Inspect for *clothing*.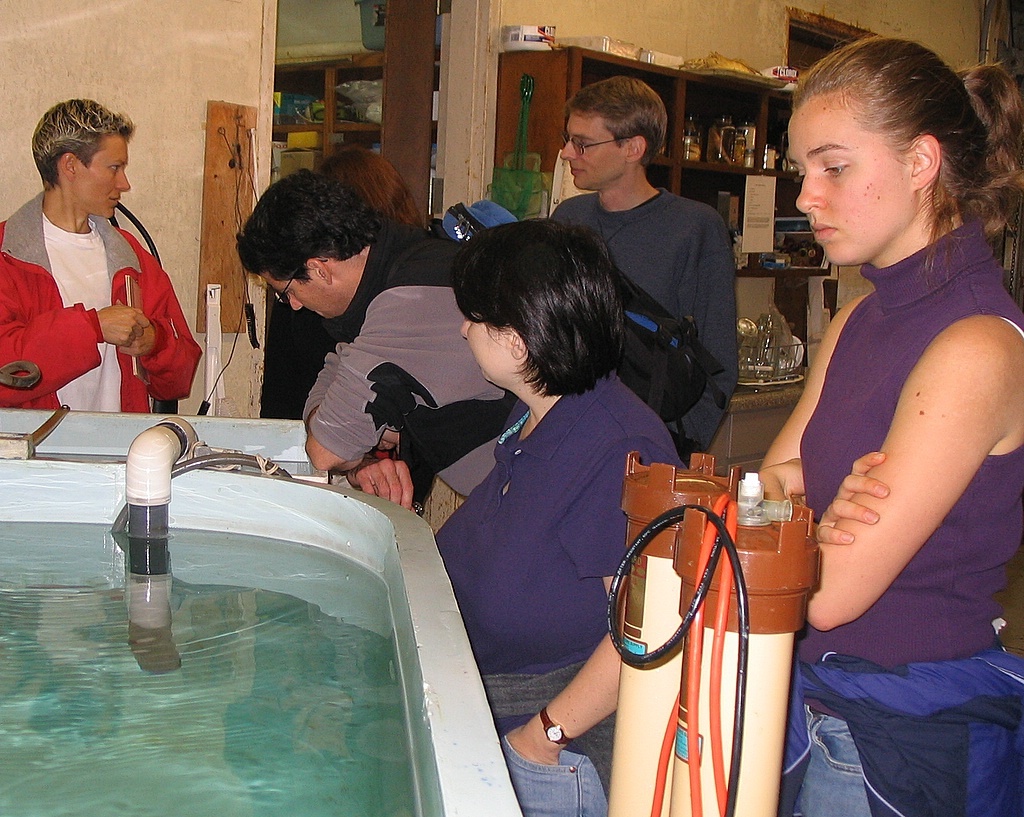
Inspection: <box>427,372,683,816</box>.
